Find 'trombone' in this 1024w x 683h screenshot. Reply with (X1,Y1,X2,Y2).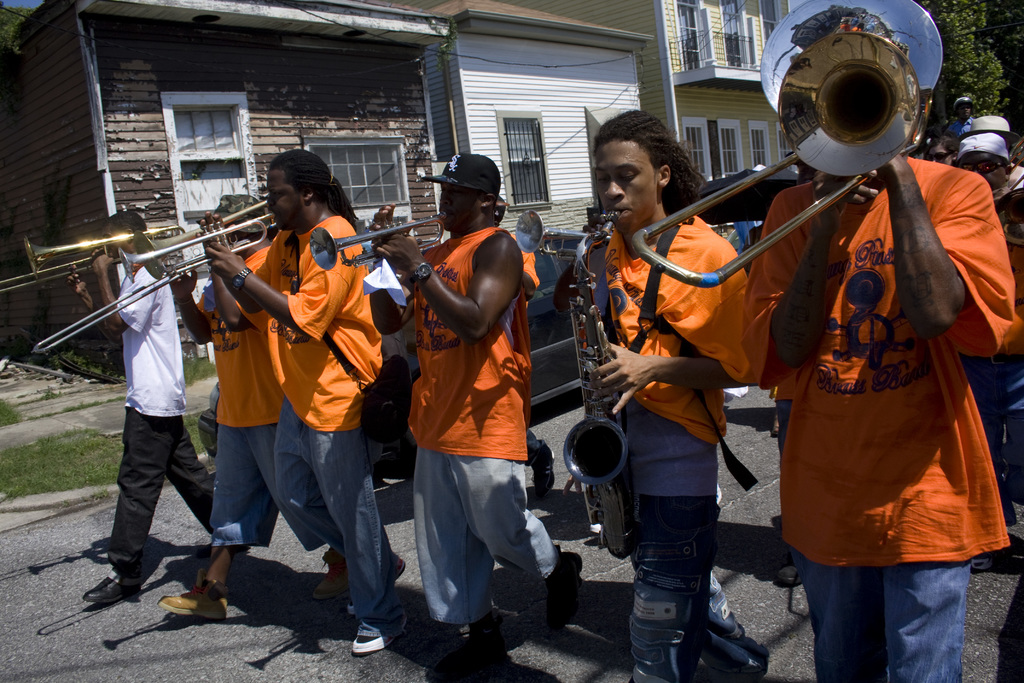
(511,208,627,249).
